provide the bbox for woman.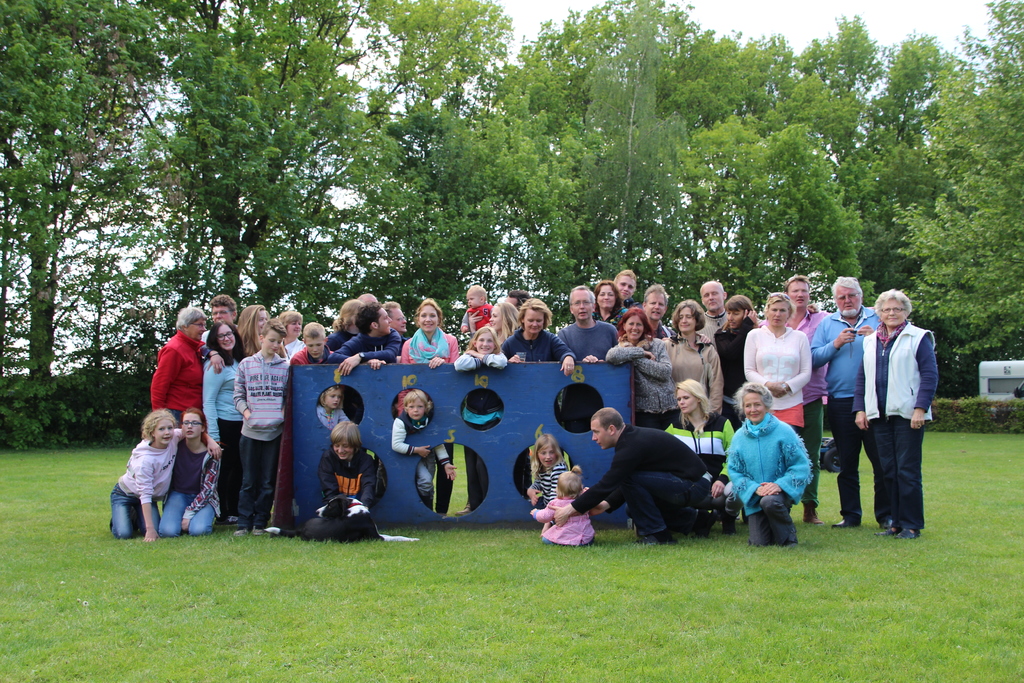
bbox=(615, 272, 643, 306).
